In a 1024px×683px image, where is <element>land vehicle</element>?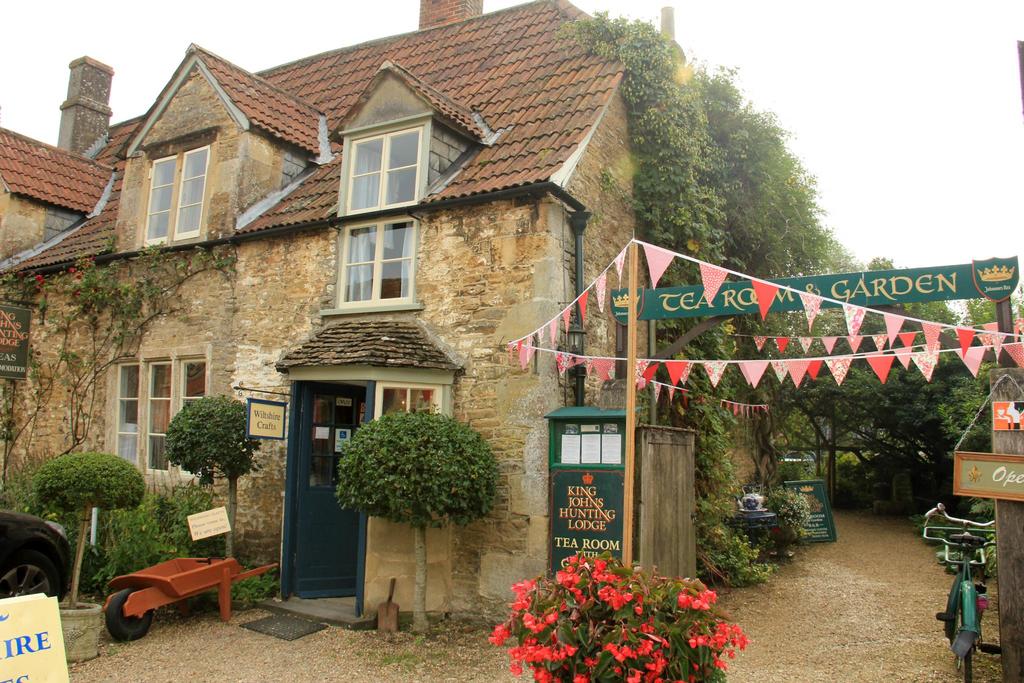
region(0, 506, 72, 601).
